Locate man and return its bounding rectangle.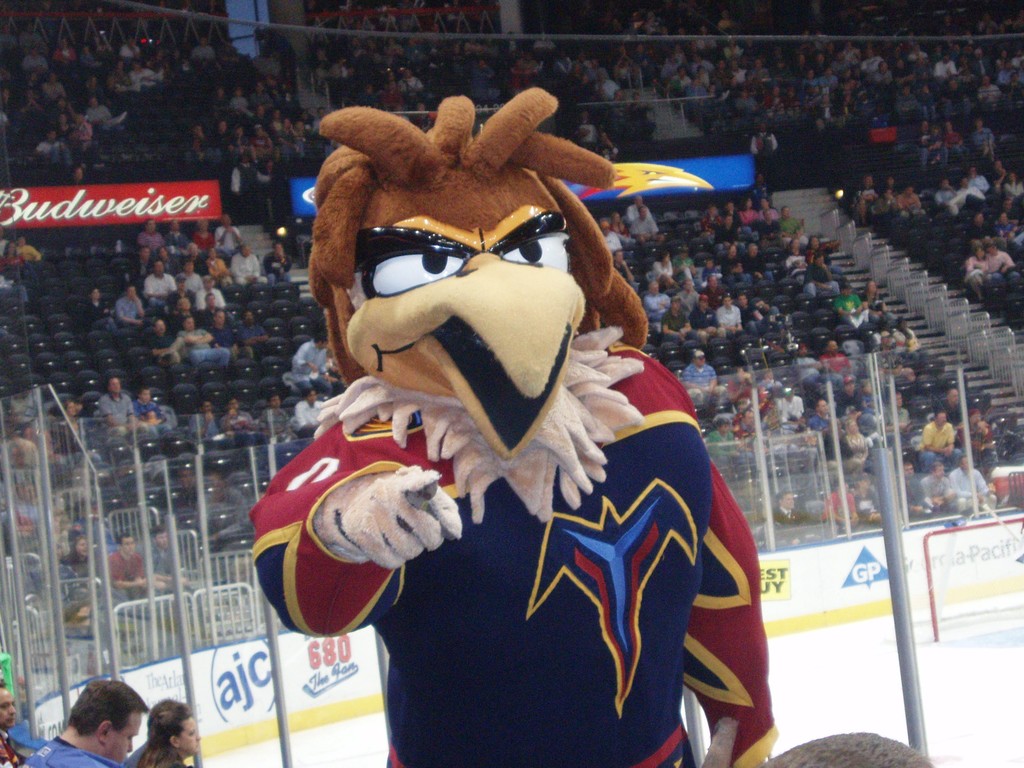
0/681/22/767.
